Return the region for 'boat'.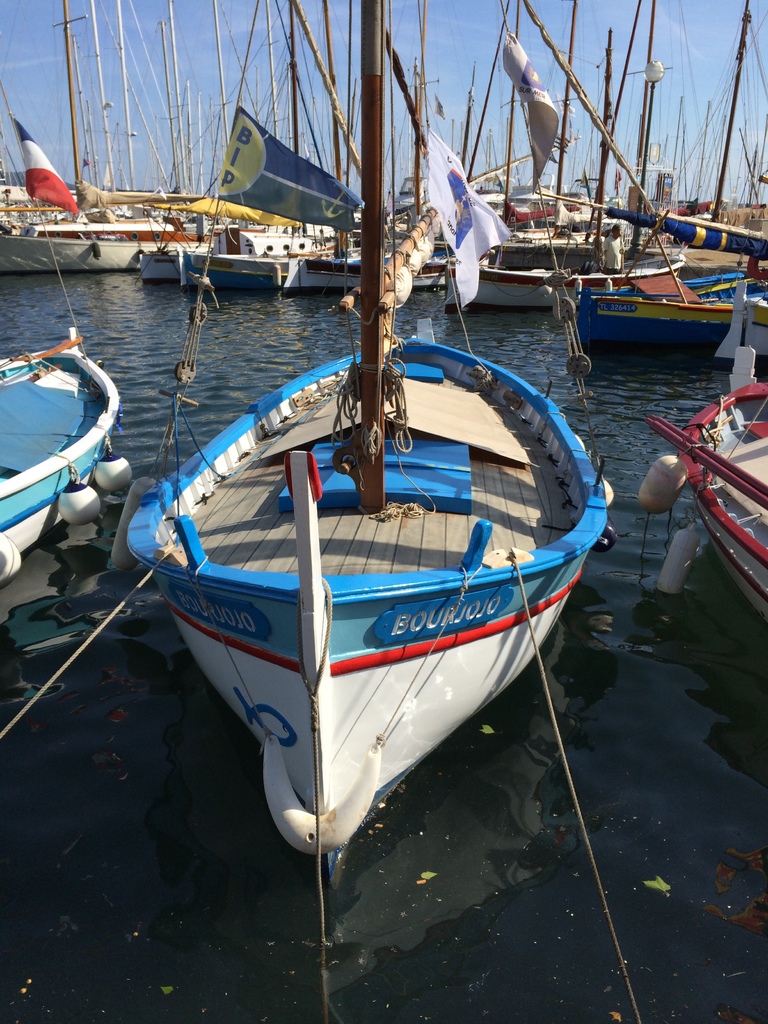
{"x1": 130, "y1": 0, "x2": 620, "y2": 891}.
